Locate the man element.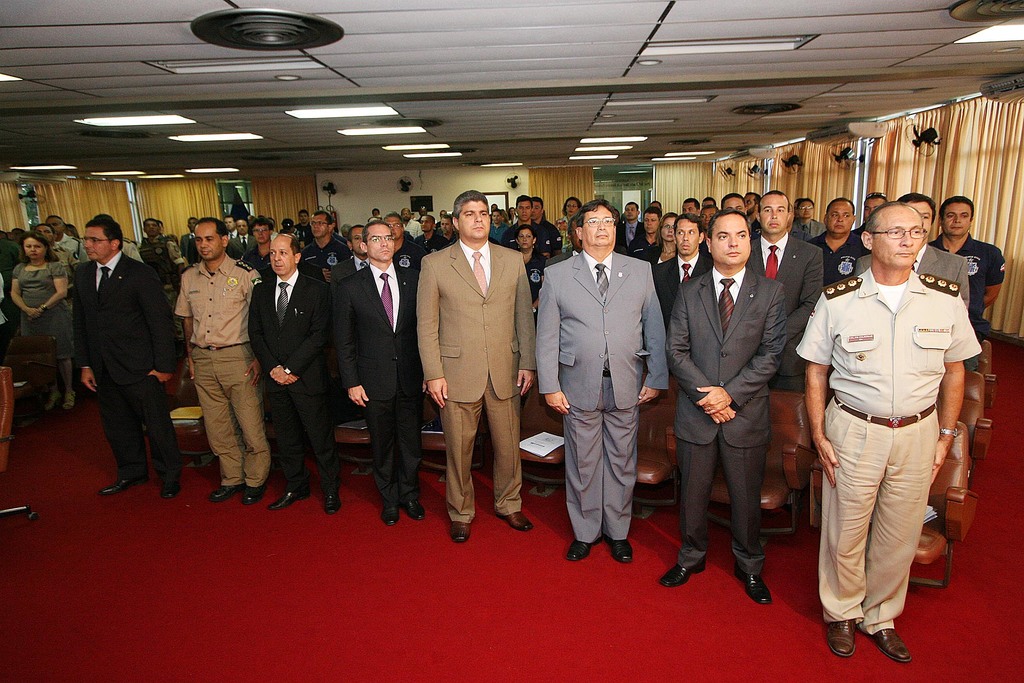
Element bbox: rect(432, 215, 458, 242).
